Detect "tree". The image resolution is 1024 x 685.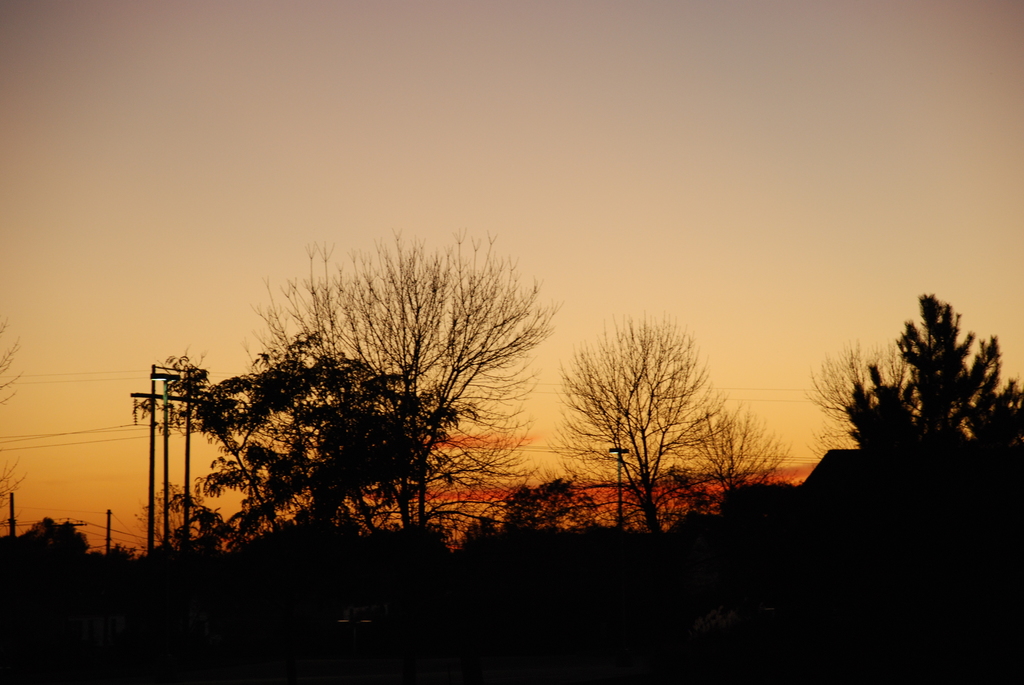
<region>0, 315, 33, 516</region>.
